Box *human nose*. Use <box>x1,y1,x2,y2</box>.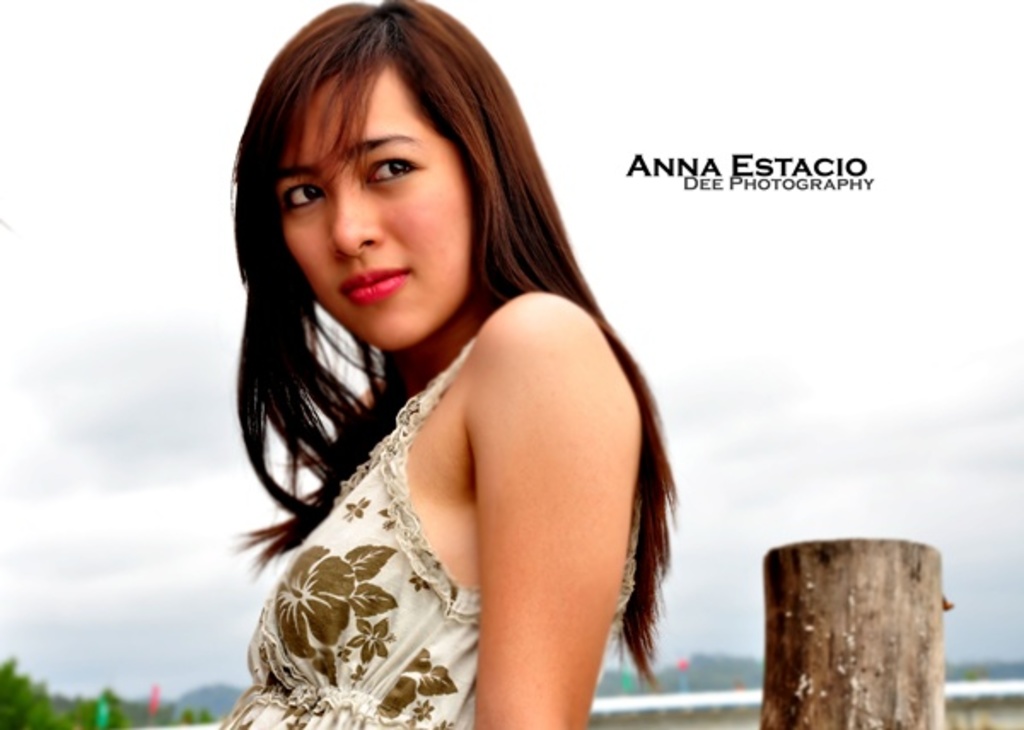
<box>317,172,386,252</box>.
